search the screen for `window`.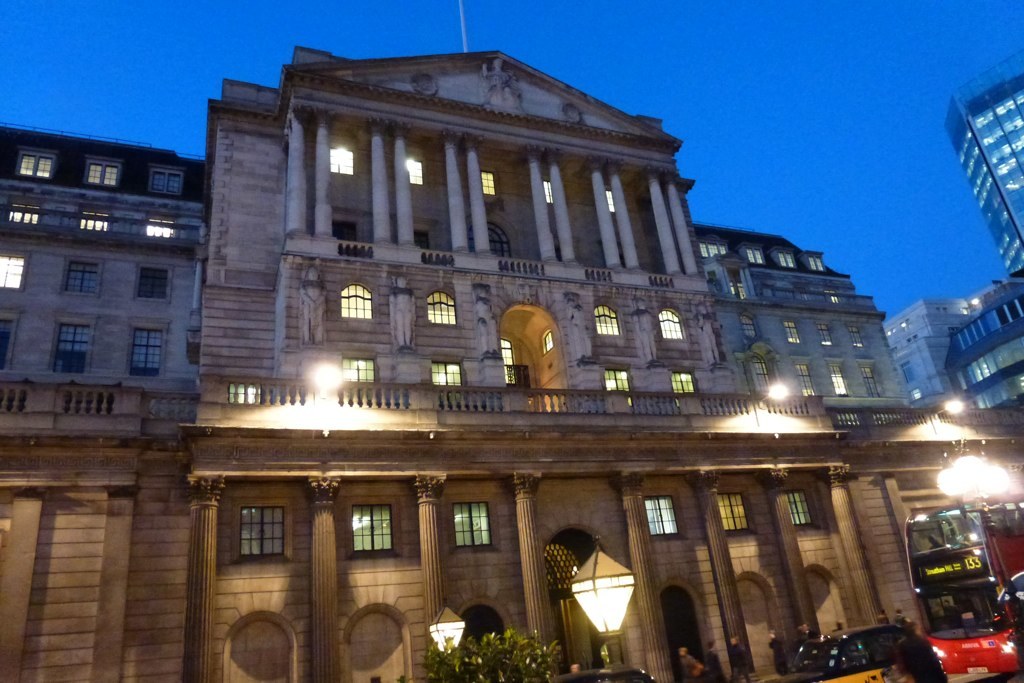
Found at bbox(796, 366, 817, 397).
